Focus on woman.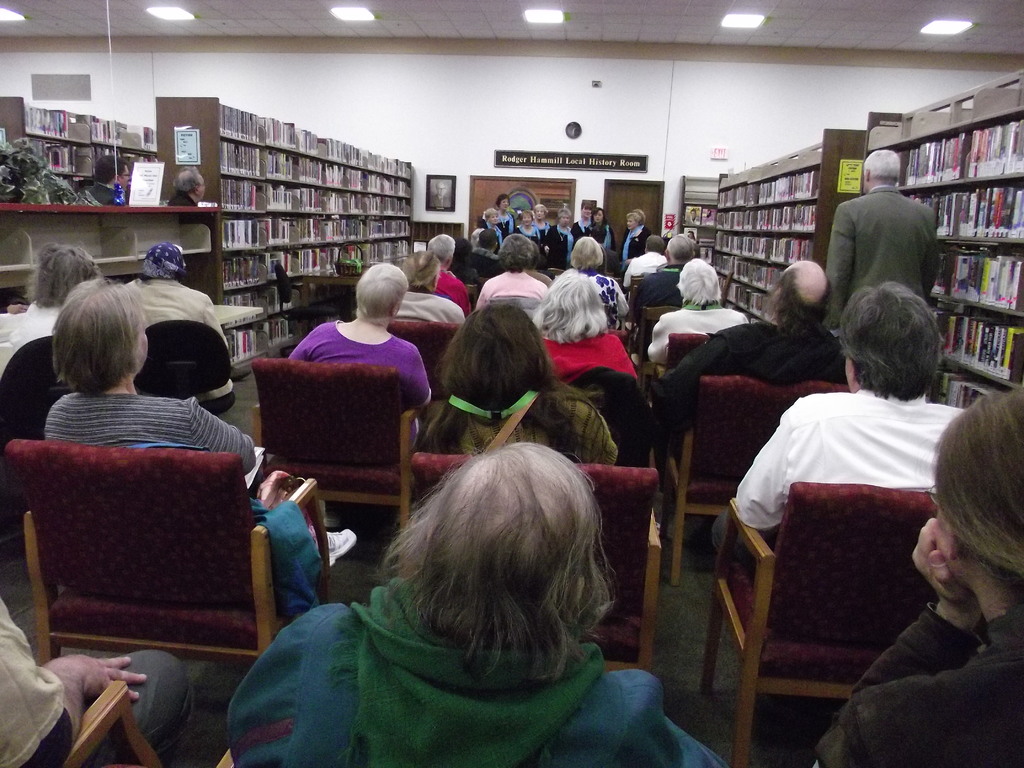
Focused at [413,307,616,467].
